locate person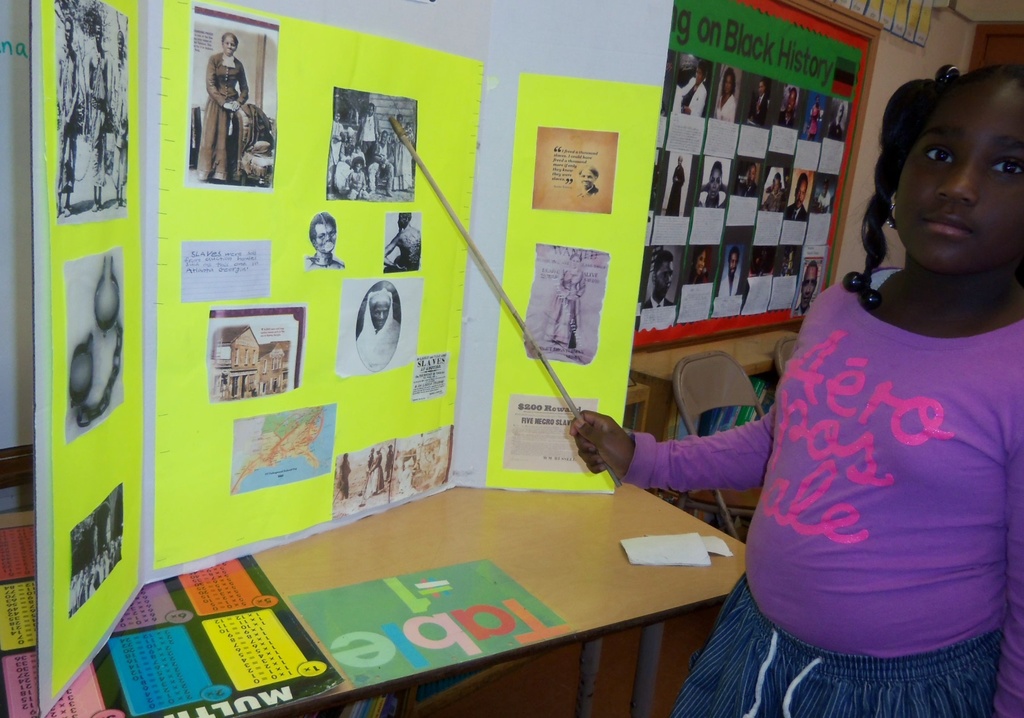
pyautogui.locateOnScreen(785, 177, 806, 221)
